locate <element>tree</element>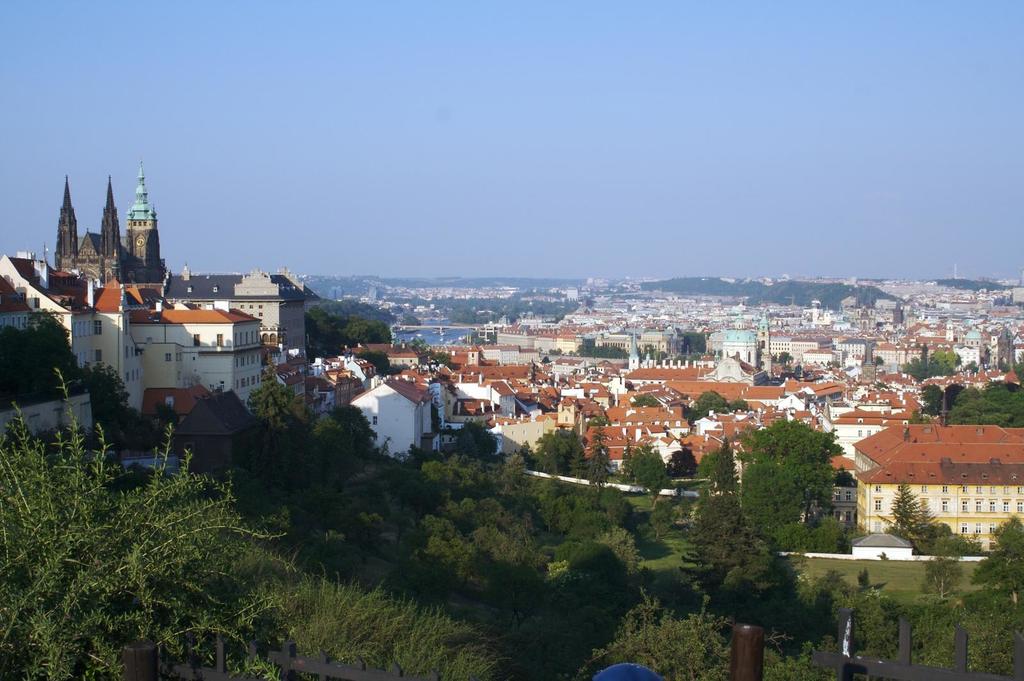
(874, 354, 884, 368)
